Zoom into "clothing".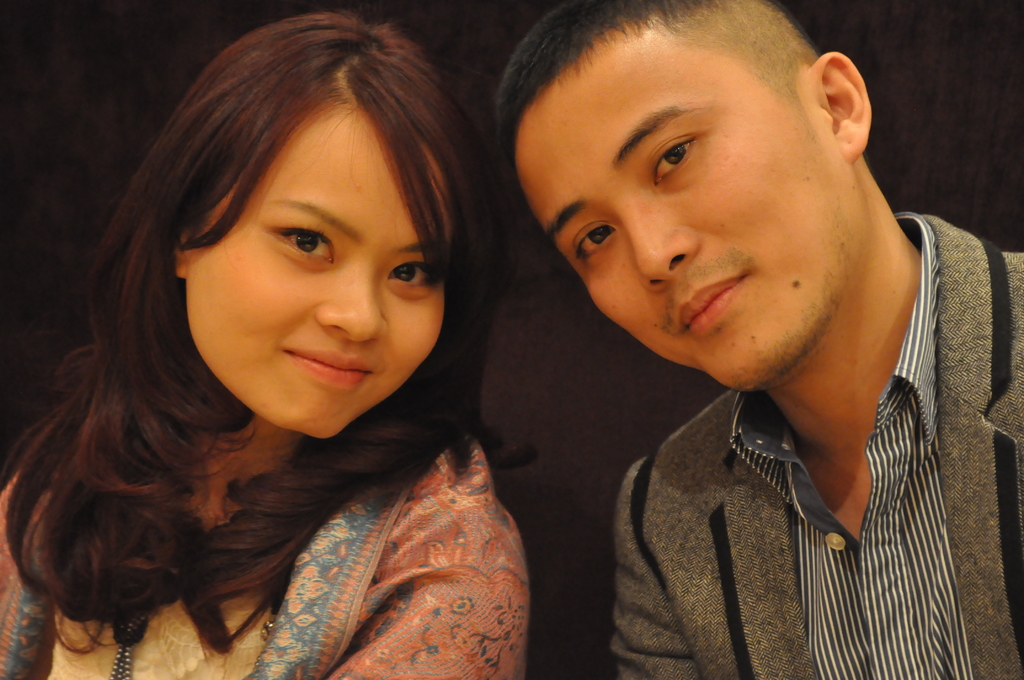
Zoom target: <box>0,439,527,679</box>.
